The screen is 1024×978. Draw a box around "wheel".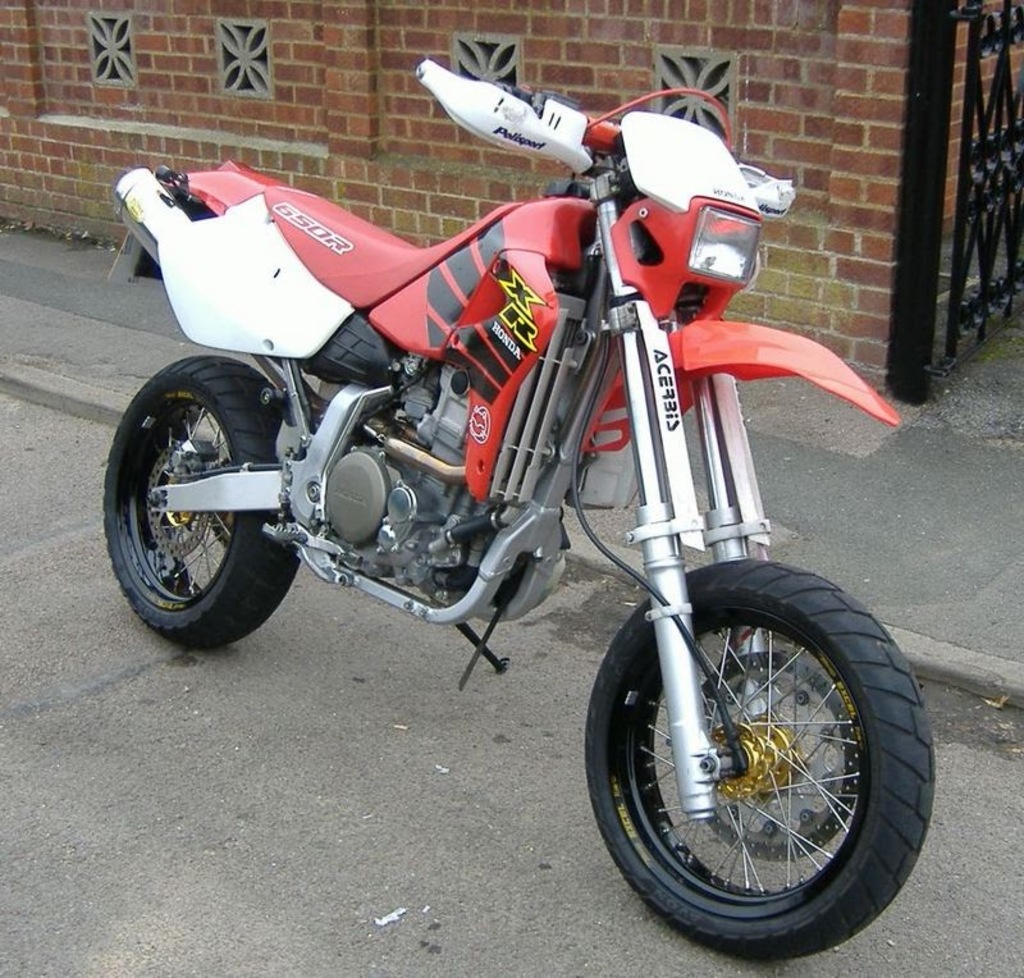
{"x1": 96, "y1": 353, "x2": 294, "y2": 659}.
